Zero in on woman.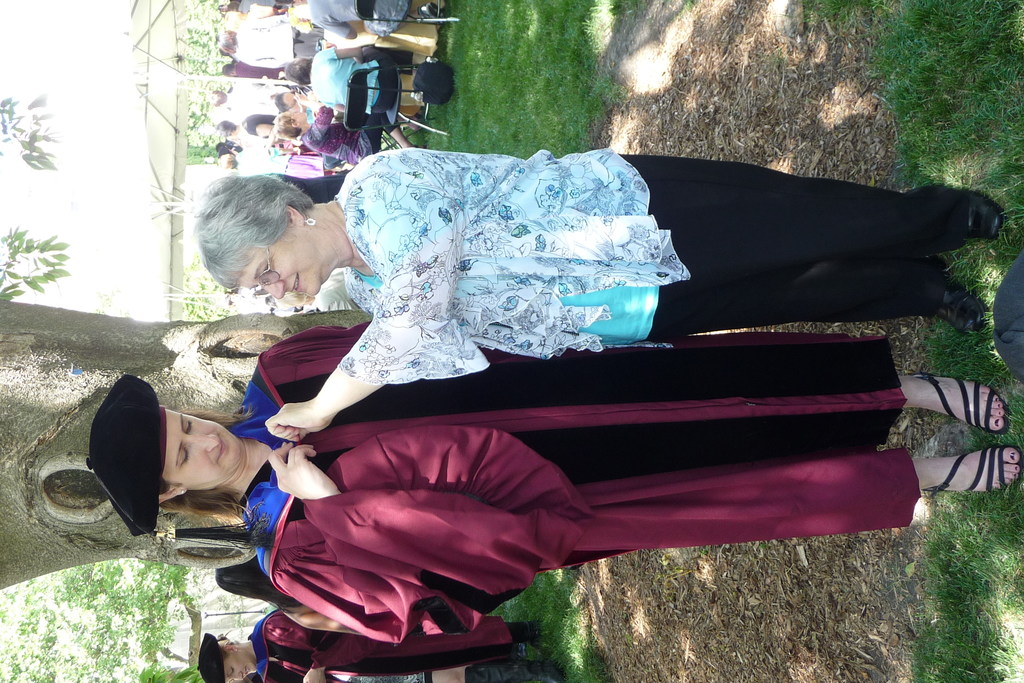
Zeroed in: BBox(196, 148, 1004, 444).
